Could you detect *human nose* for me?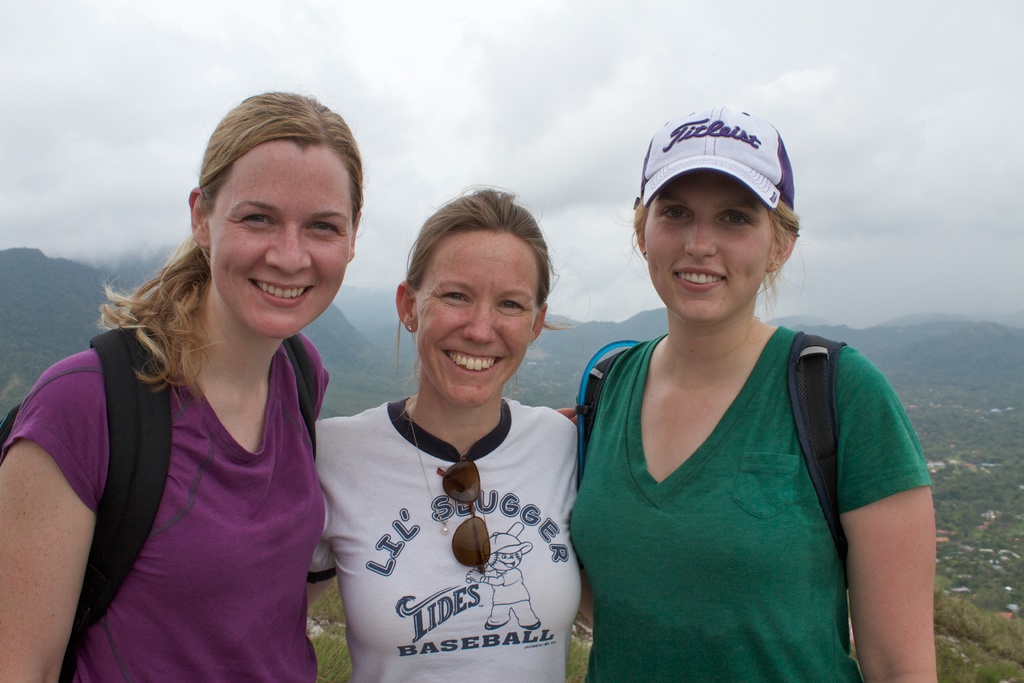
Detection result: {"x1": 464, "y1": 293, "x2": 499, "y2": 341}.
